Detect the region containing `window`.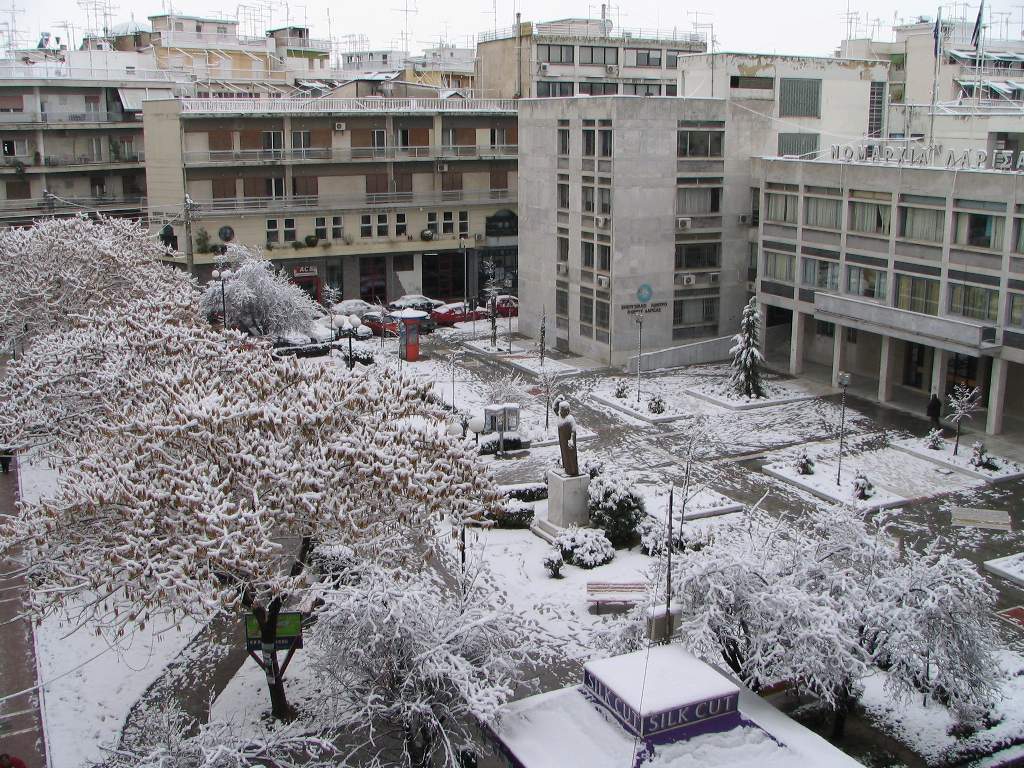
[333,216,343,224].
